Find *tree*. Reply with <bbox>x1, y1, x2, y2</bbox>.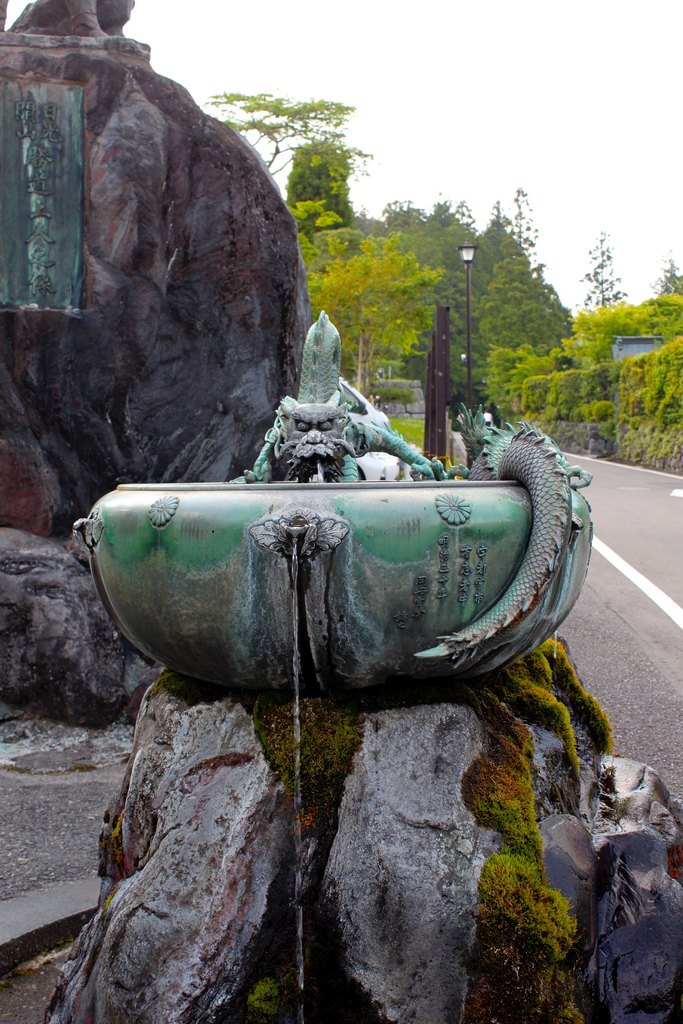
<bbox>652, 253, 681, 295</bbox>.
